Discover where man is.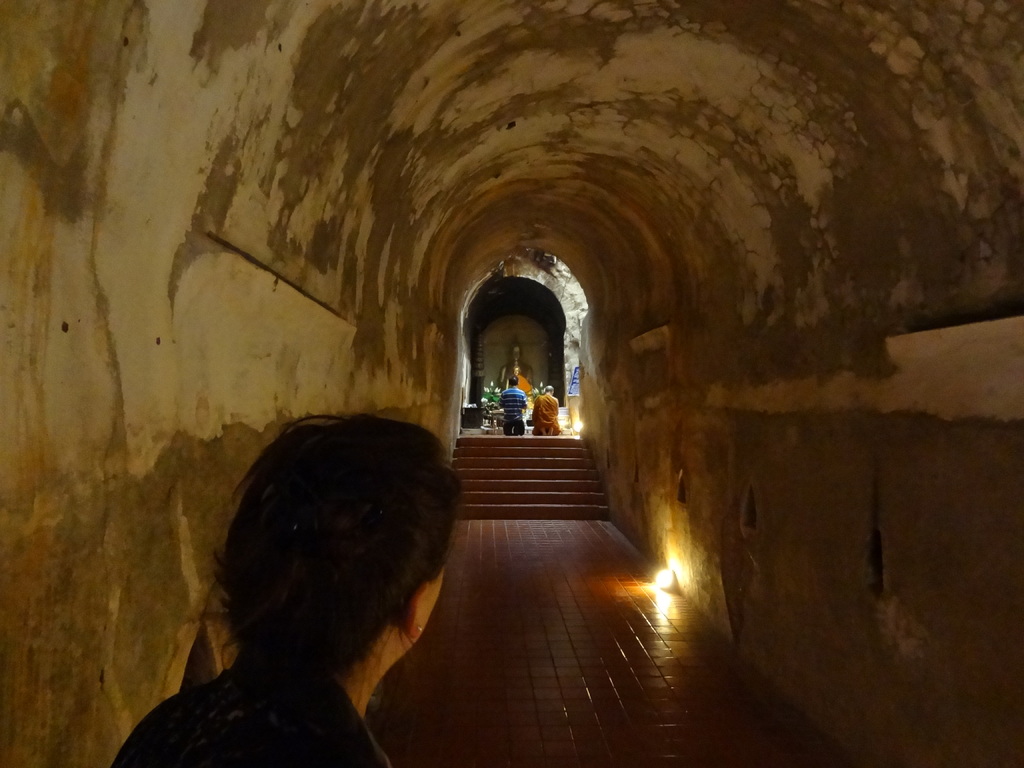
Discovered at bbox=(533, 386, 558, 439).
